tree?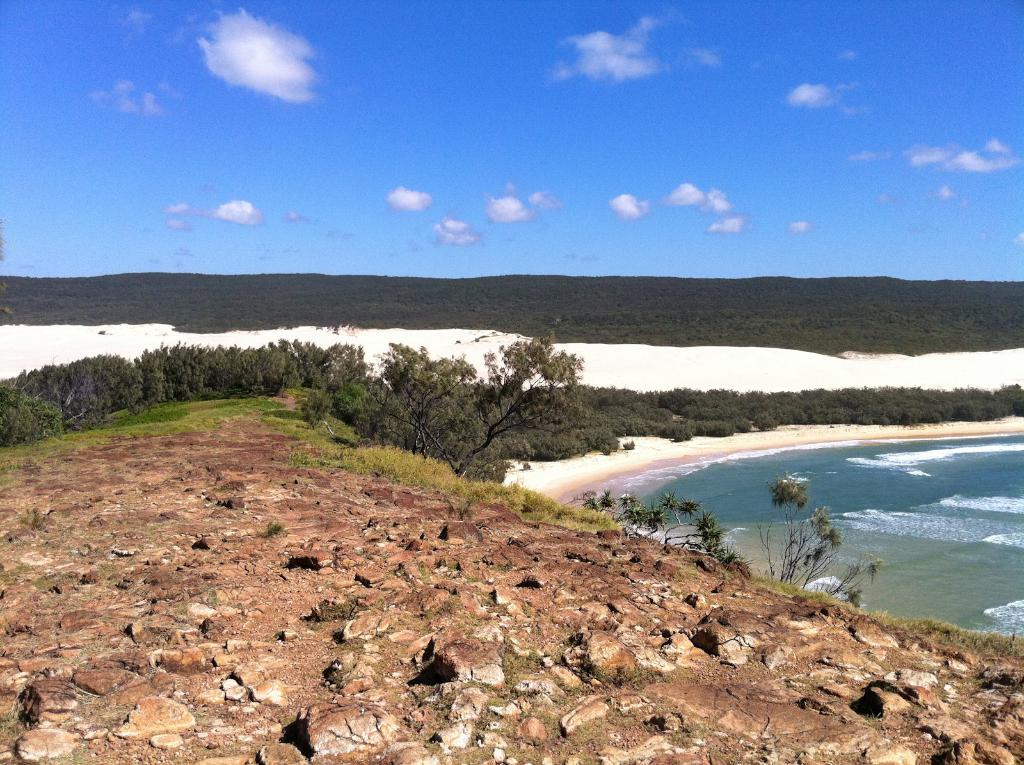
412 335 583 481
